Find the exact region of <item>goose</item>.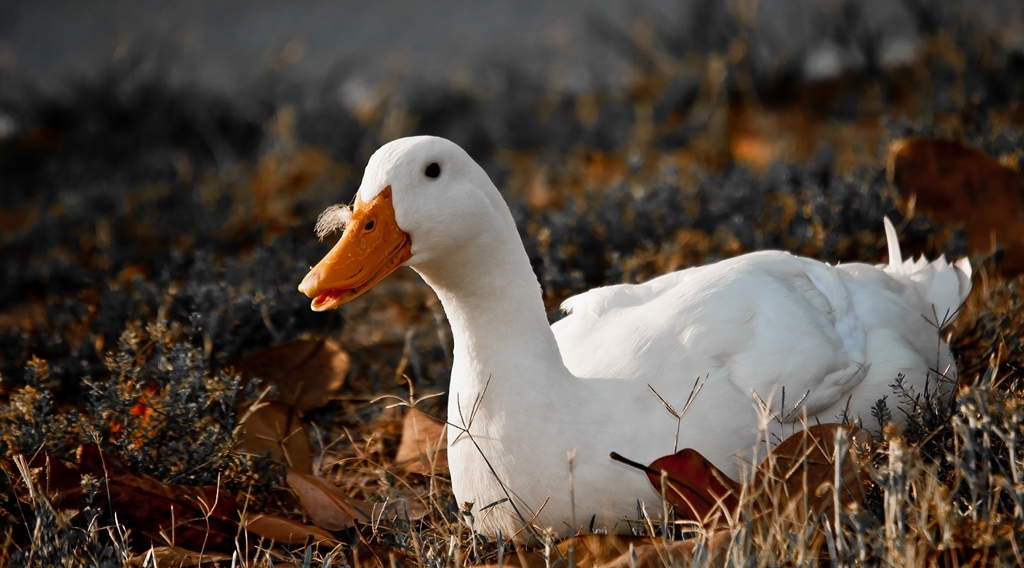
Exact region: x1=294, y1=129, x2=975, y2=545.
